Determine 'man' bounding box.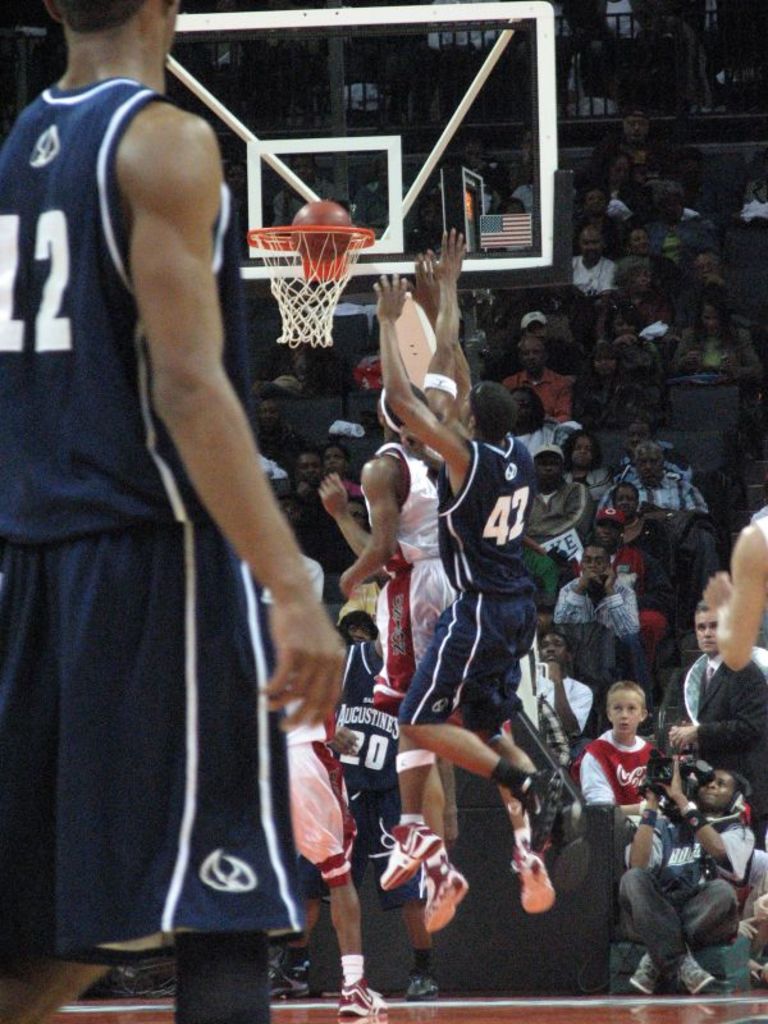
Determined: box=[576, 225, 617, 289].
